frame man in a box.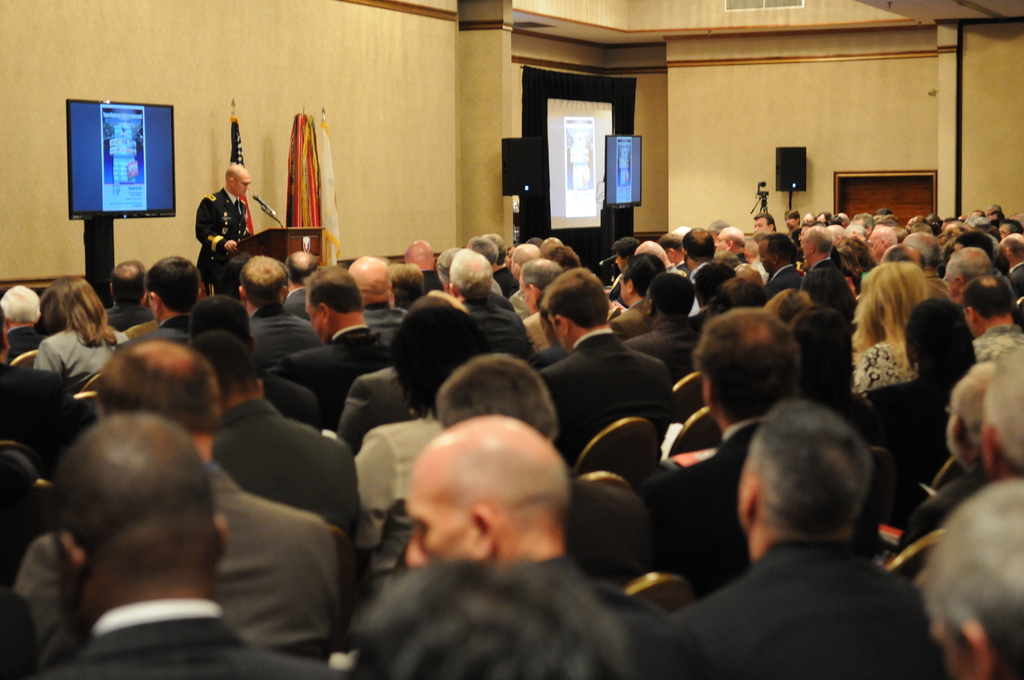
left=342, top=248, right=408, bottom=345.
